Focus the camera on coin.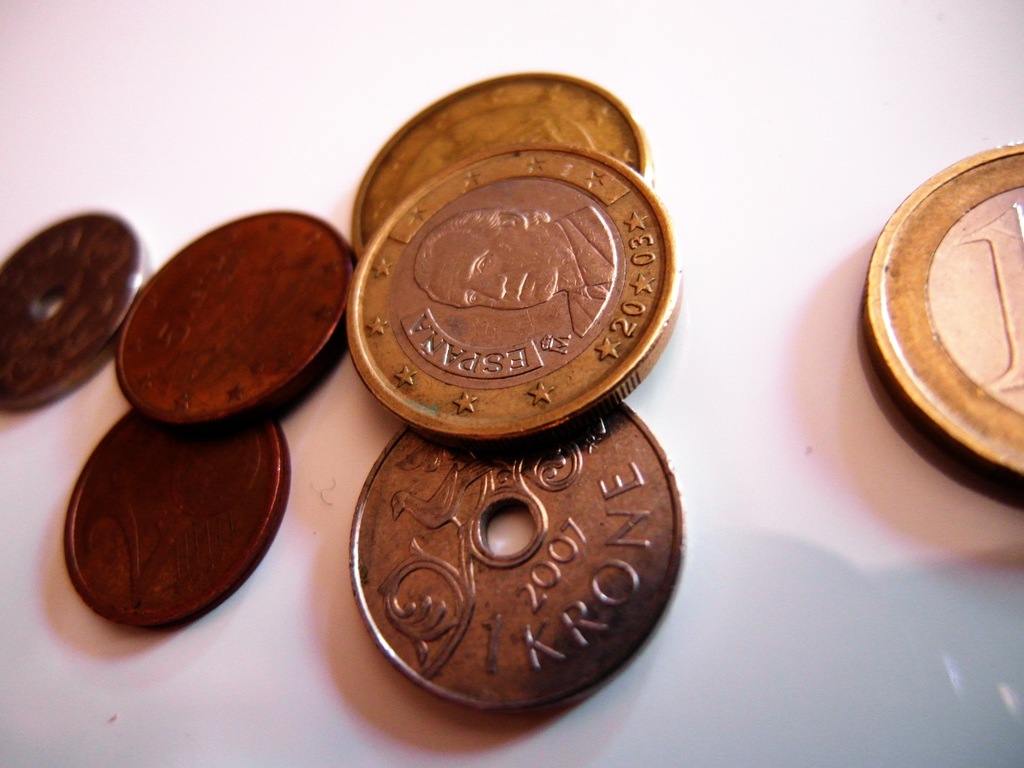
Focus region: bbox=(60, 404, 292, 632).
